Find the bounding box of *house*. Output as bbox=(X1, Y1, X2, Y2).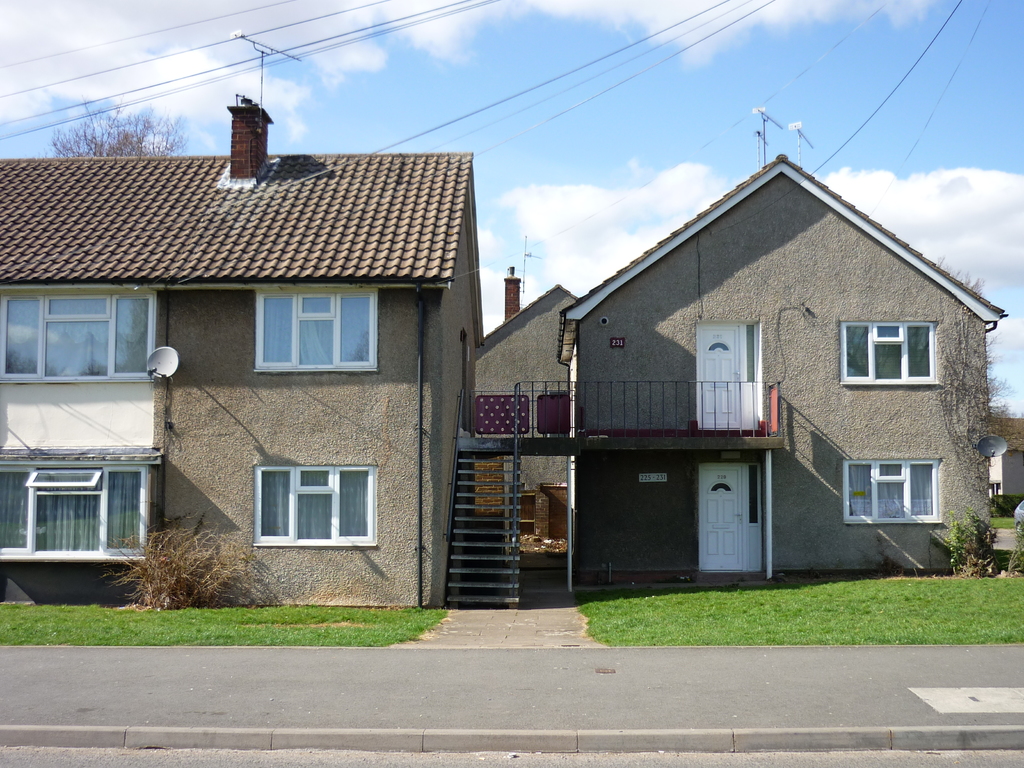
bbox=(2, 93, 479, 608).
